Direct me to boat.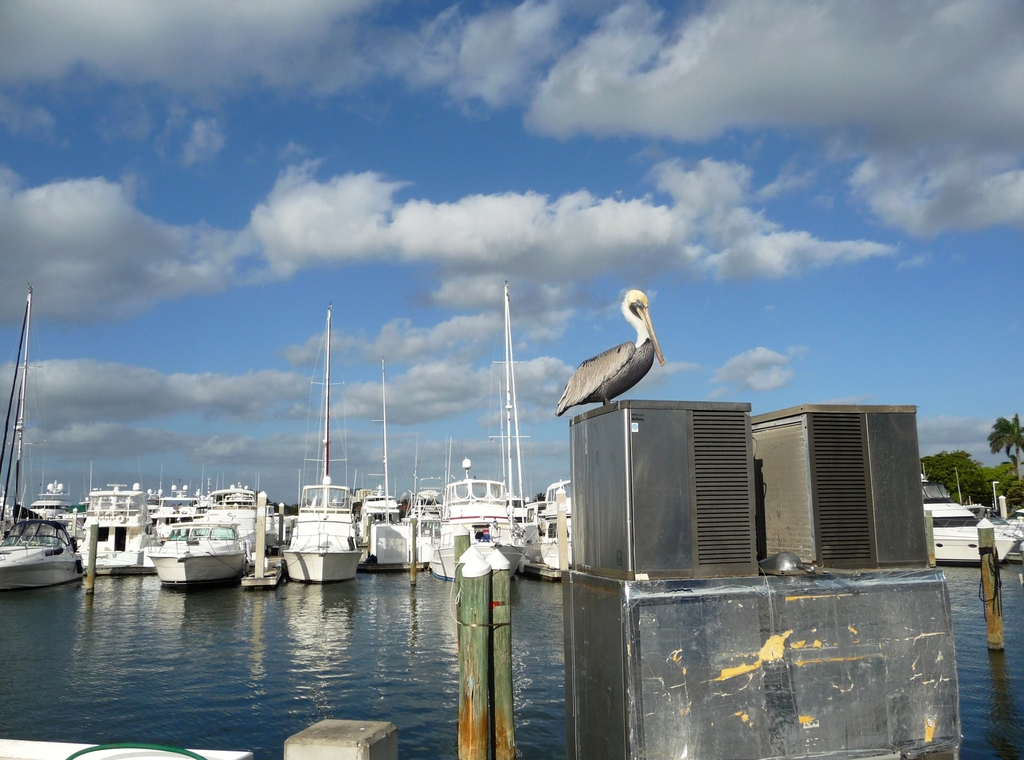
Direction: x1=404 y1=437 x2=454 y2=573.
